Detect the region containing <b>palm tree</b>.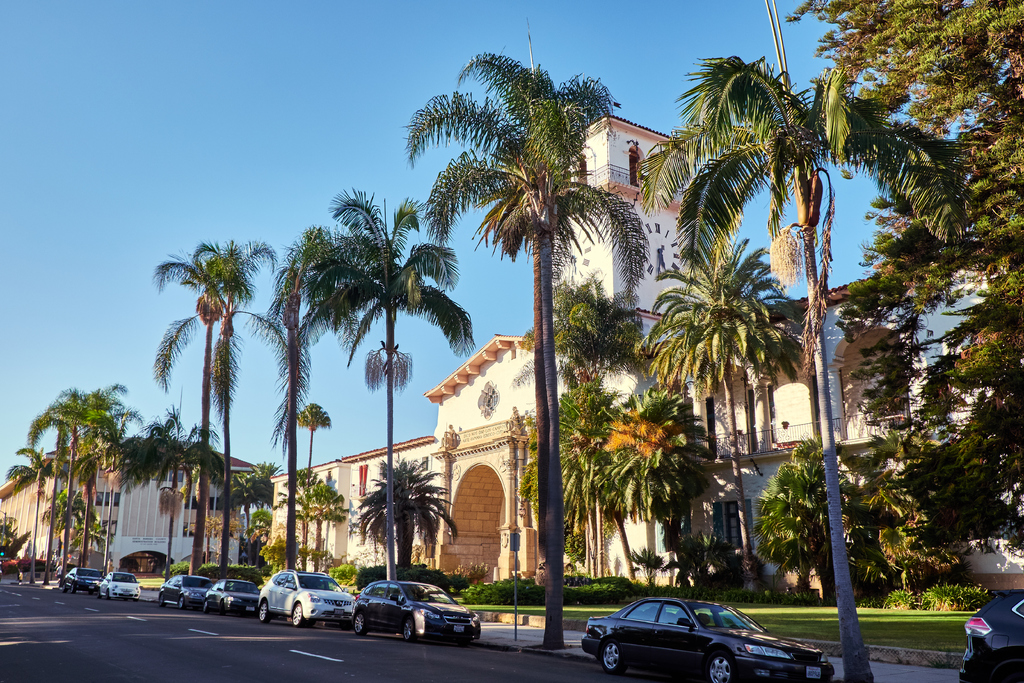
[479, 59, 599, 627].
